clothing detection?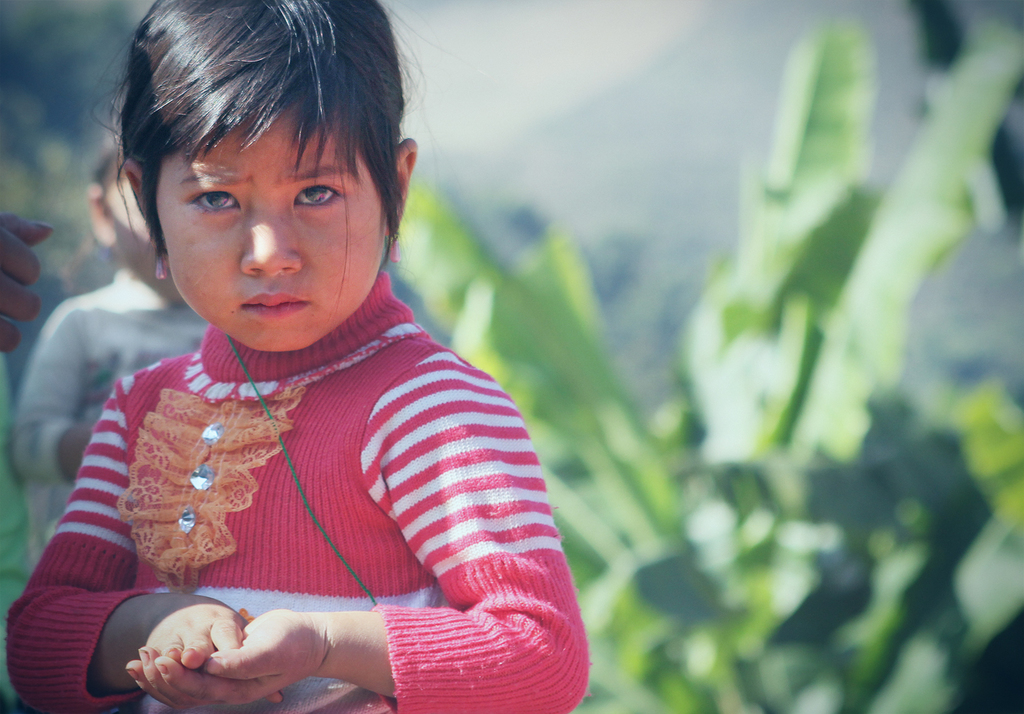
rect(24, 303, 597, 698)
